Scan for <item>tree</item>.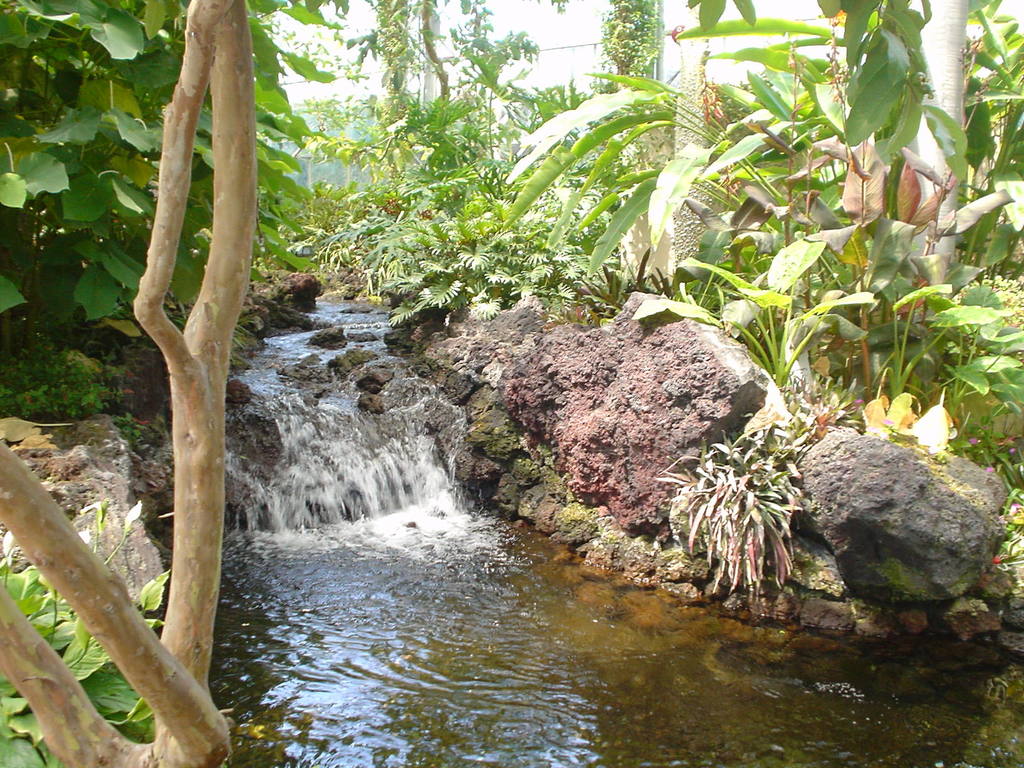
Scan result: (0, 0, 257, 767).
